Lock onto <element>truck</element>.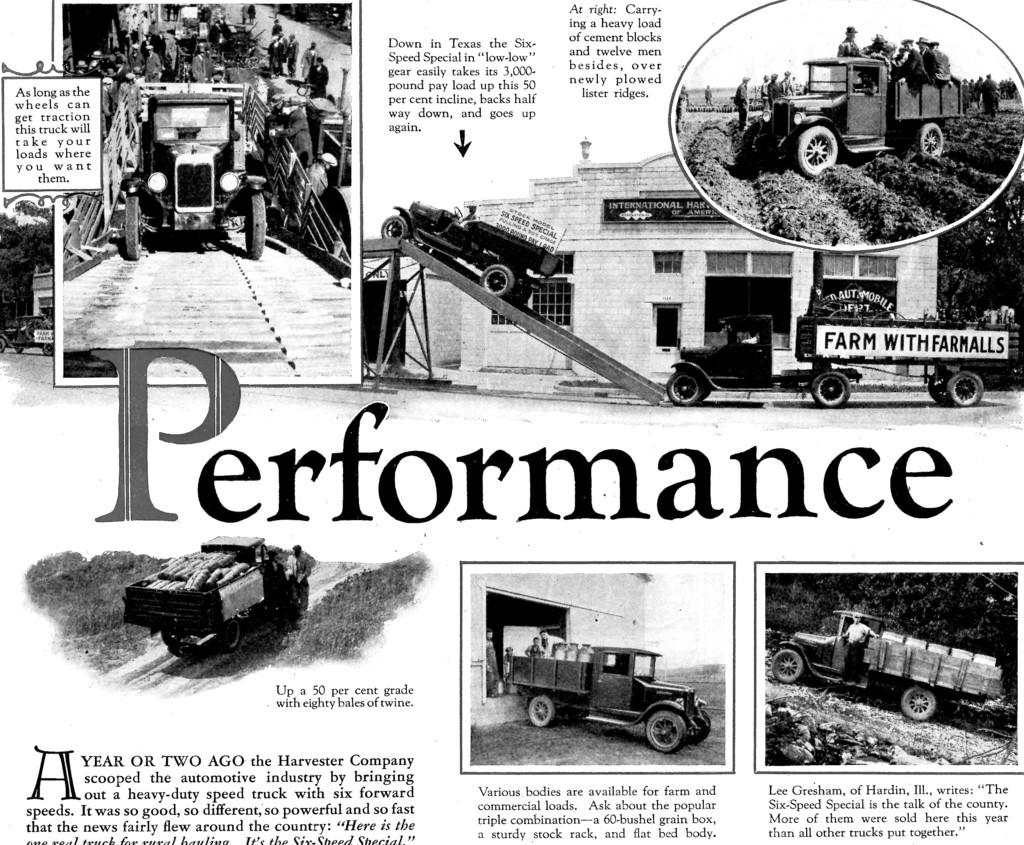
Locked: (left=764, top=614, right=1021, bottom=737).
